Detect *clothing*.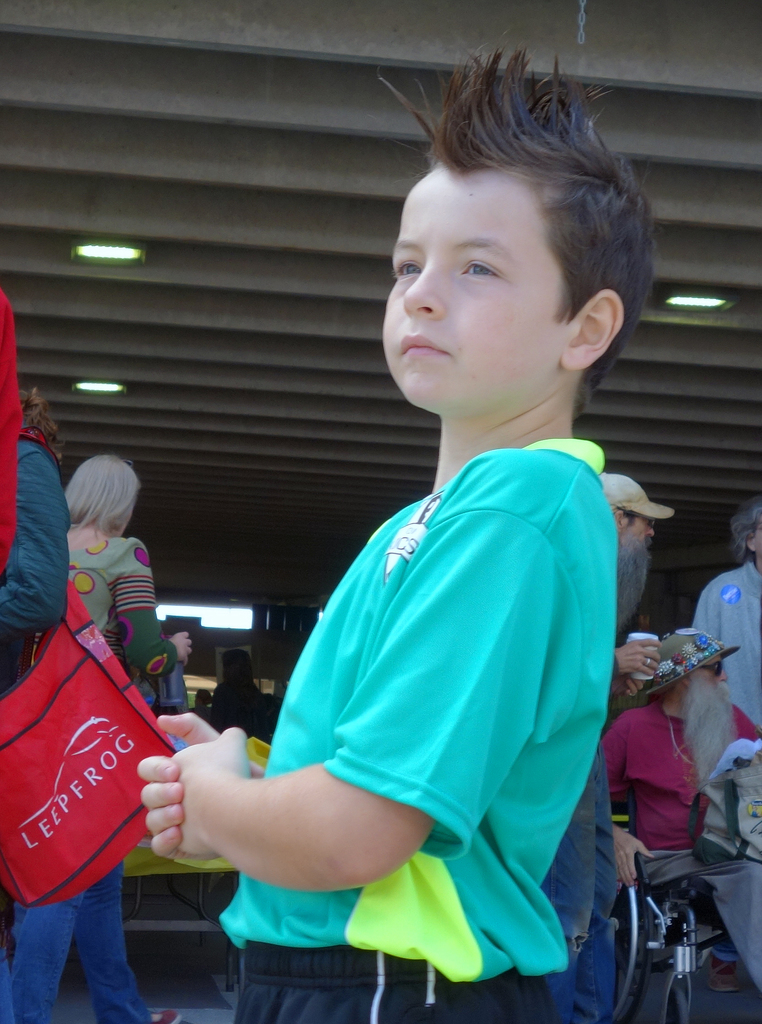
Detected at l=0, t=416, r=85, b=673.
